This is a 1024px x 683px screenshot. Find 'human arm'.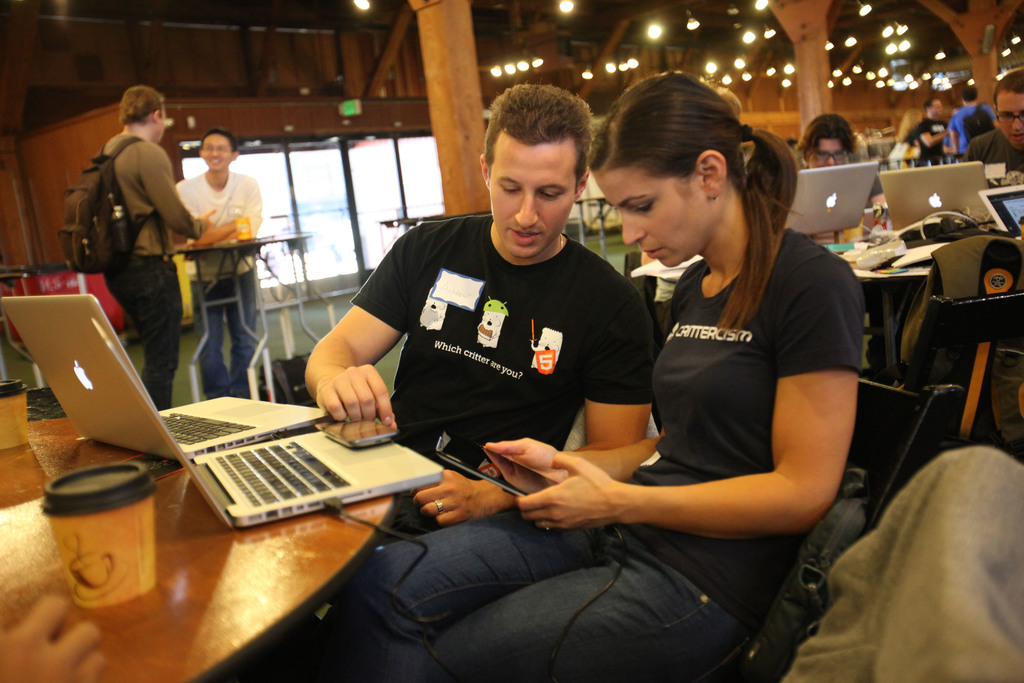
Bounding box: <region>565, 304, 854, 563</region>.
